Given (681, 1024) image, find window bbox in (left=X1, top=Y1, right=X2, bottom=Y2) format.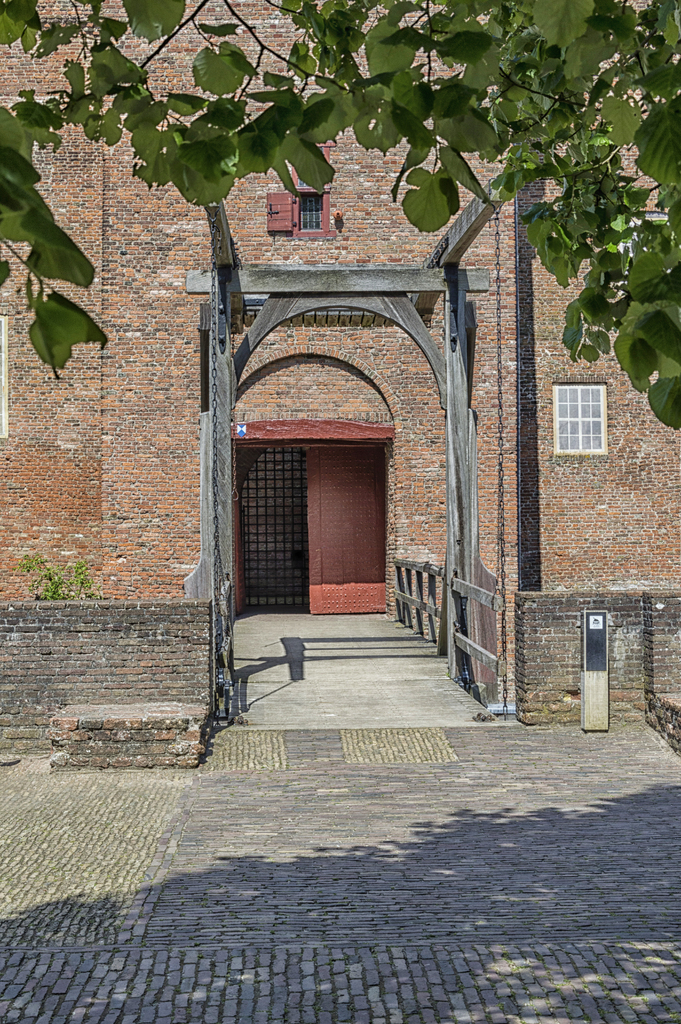
(left=268, top=190, right=337, bottom=239).
